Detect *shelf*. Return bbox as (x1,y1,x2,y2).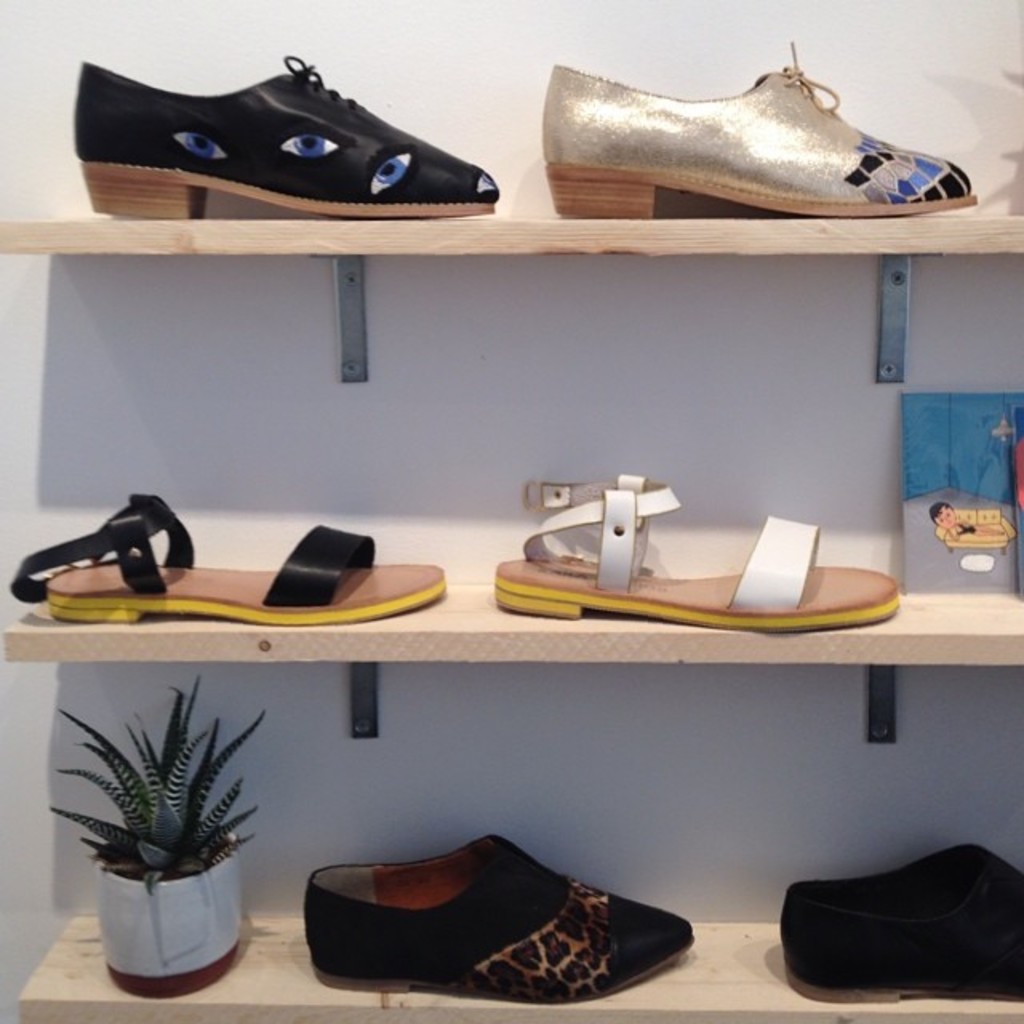
(0,210,1022,394).
